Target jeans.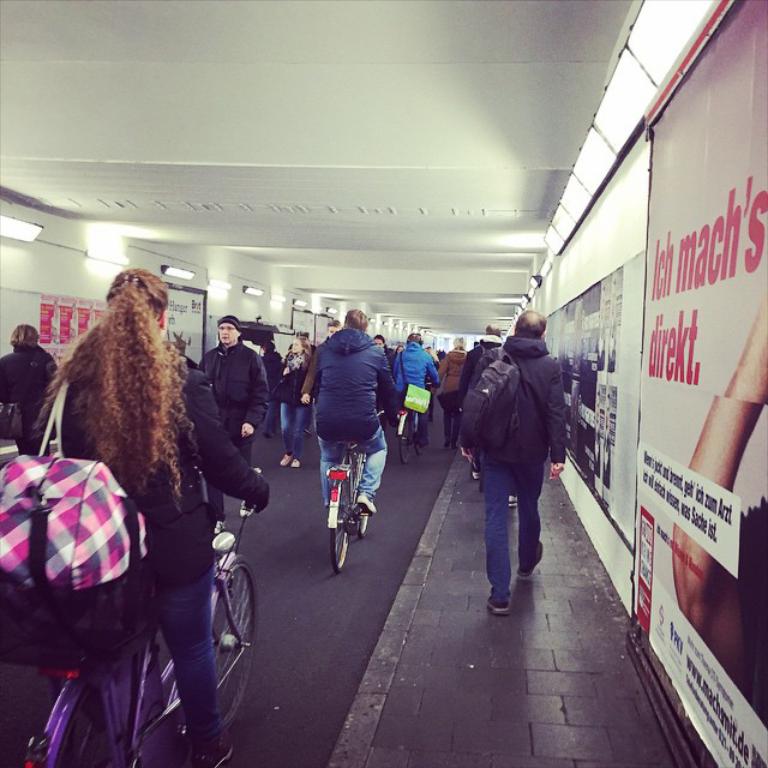
Target region: box=[156, 563, 220, 731].
